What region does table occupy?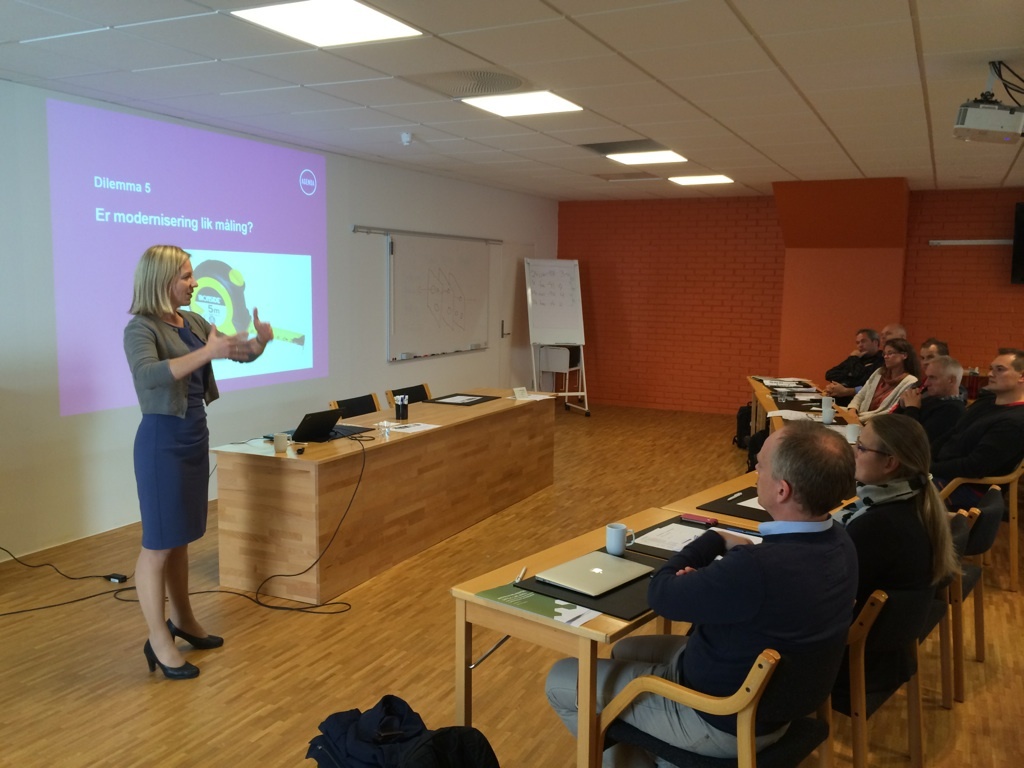
box=[750, 375, 818, 427].
